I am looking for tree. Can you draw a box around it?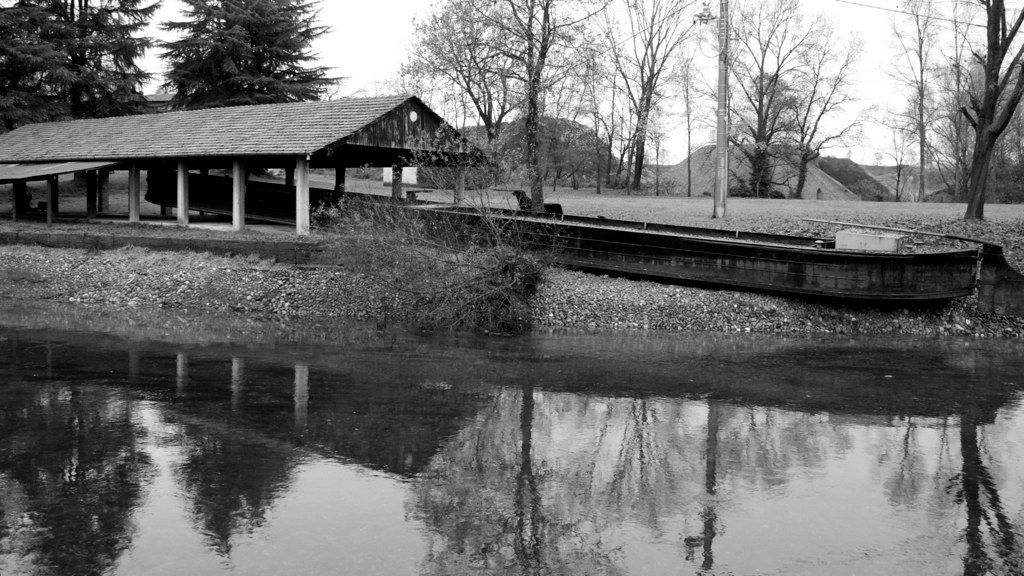
Sure, the bounding box is (left=583, top=0, right=722, bottom=196).
